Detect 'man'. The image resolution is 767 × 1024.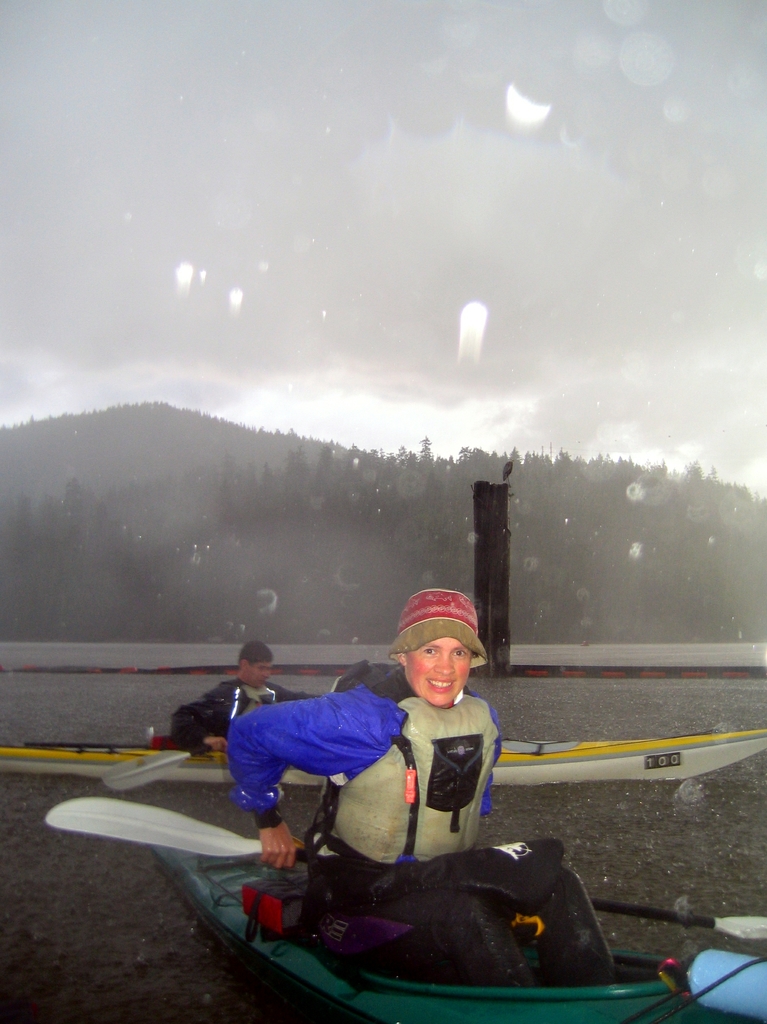
left=211, top=630, right=548, bottom=943.
